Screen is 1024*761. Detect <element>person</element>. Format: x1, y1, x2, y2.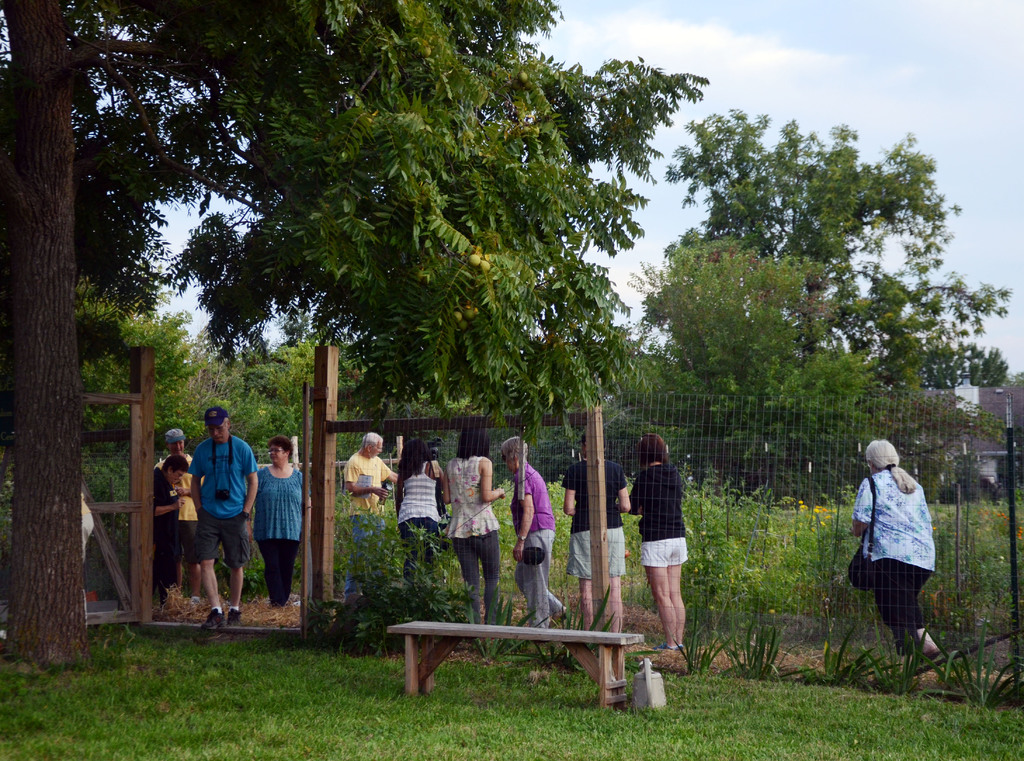
149, 426, 203, 605.
